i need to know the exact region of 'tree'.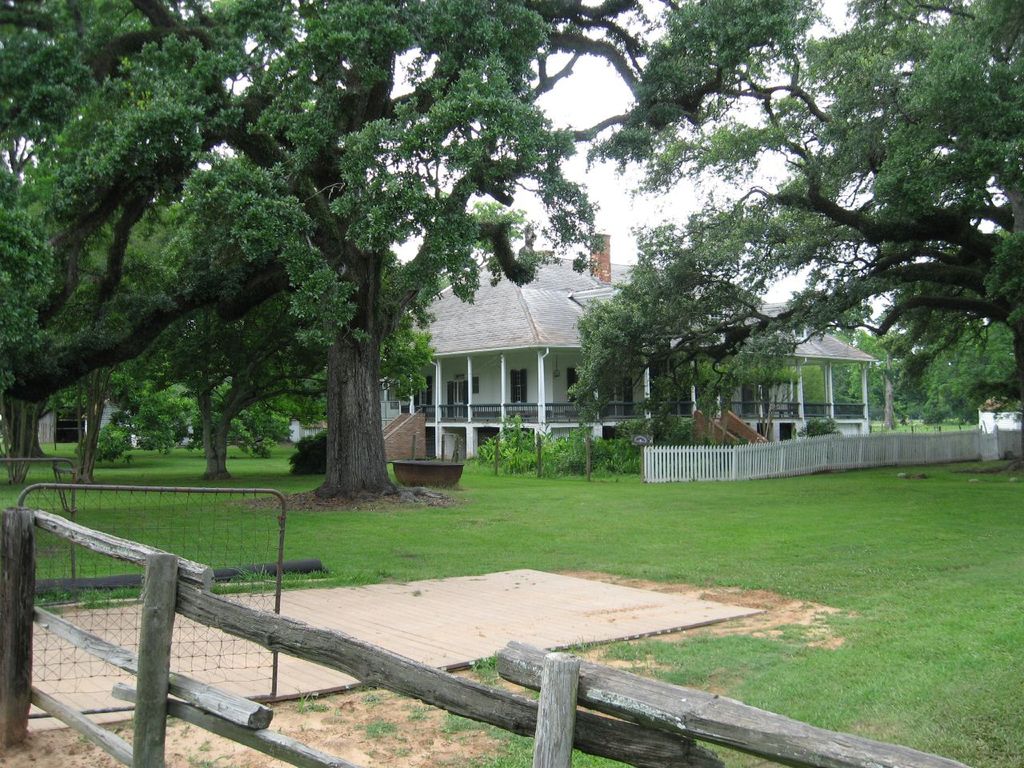
Region: pyautogui.locateOnScreen(0, 0, 678, 506).
